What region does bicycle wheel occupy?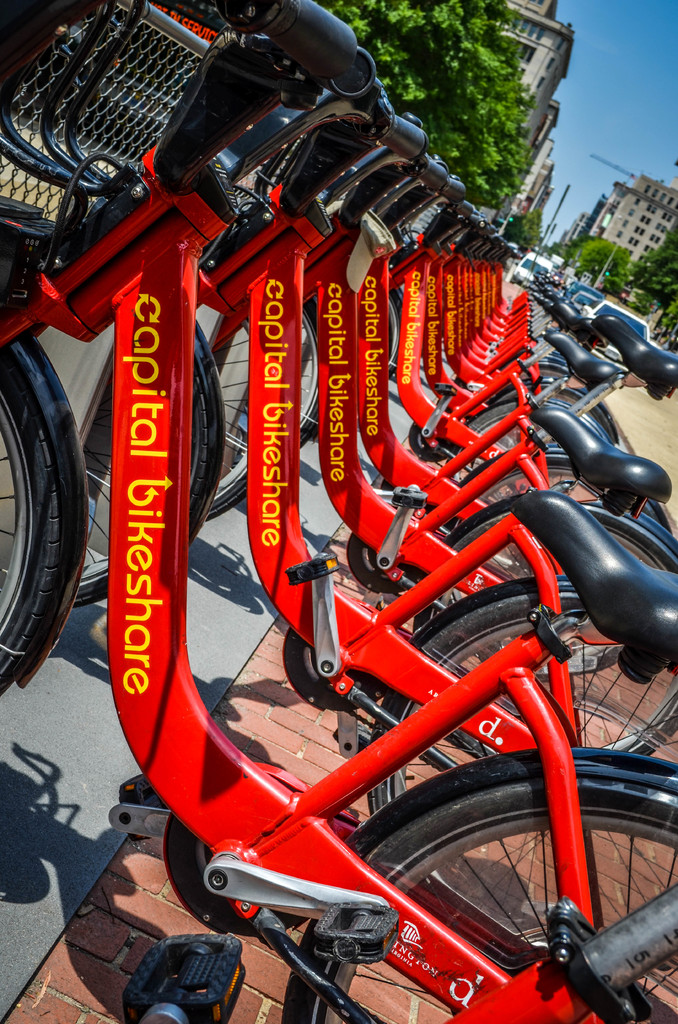
BBox(0, 346, 57, 701).
